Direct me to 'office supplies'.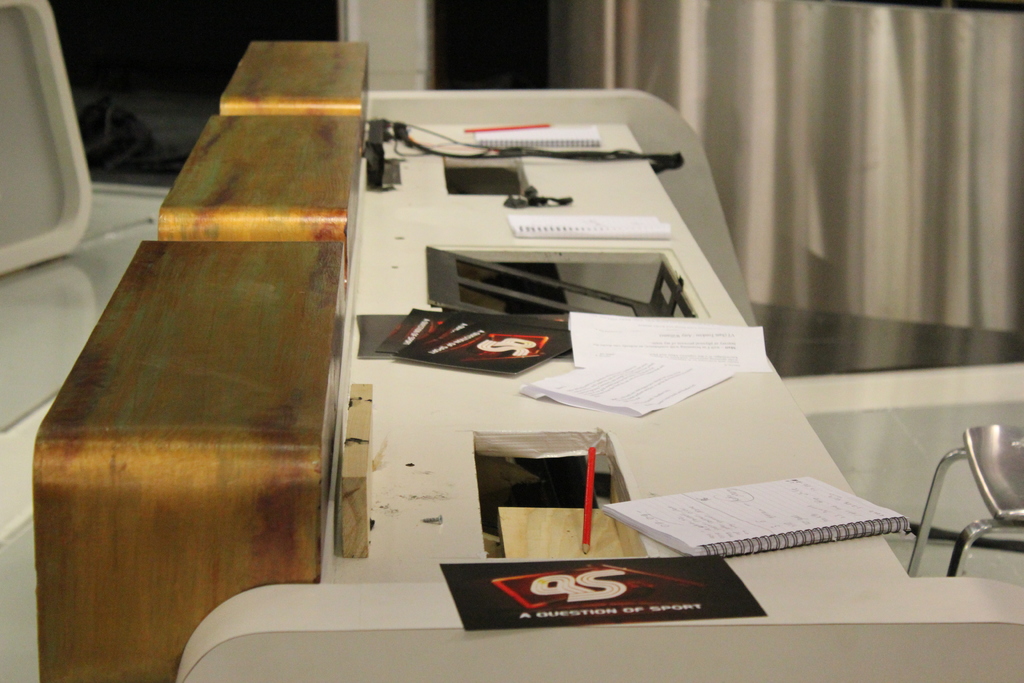
Direction: pyautogui.locateOnScreen(904, 418, 1023, 573).
